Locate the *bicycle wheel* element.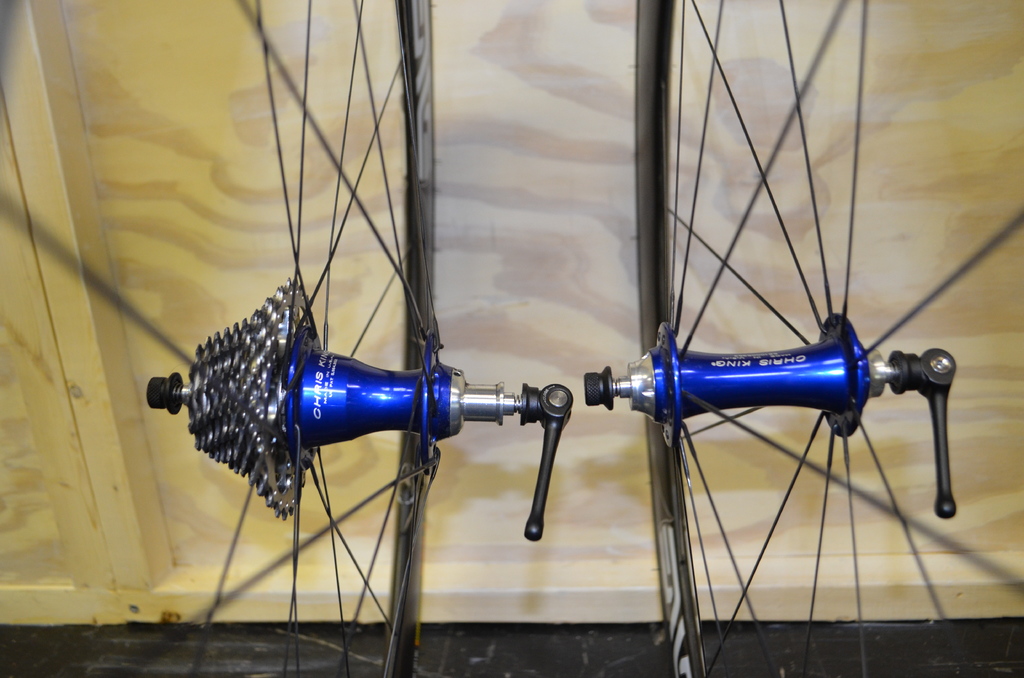
Element bbox: <region>0, 0, 572, 677</region>.
